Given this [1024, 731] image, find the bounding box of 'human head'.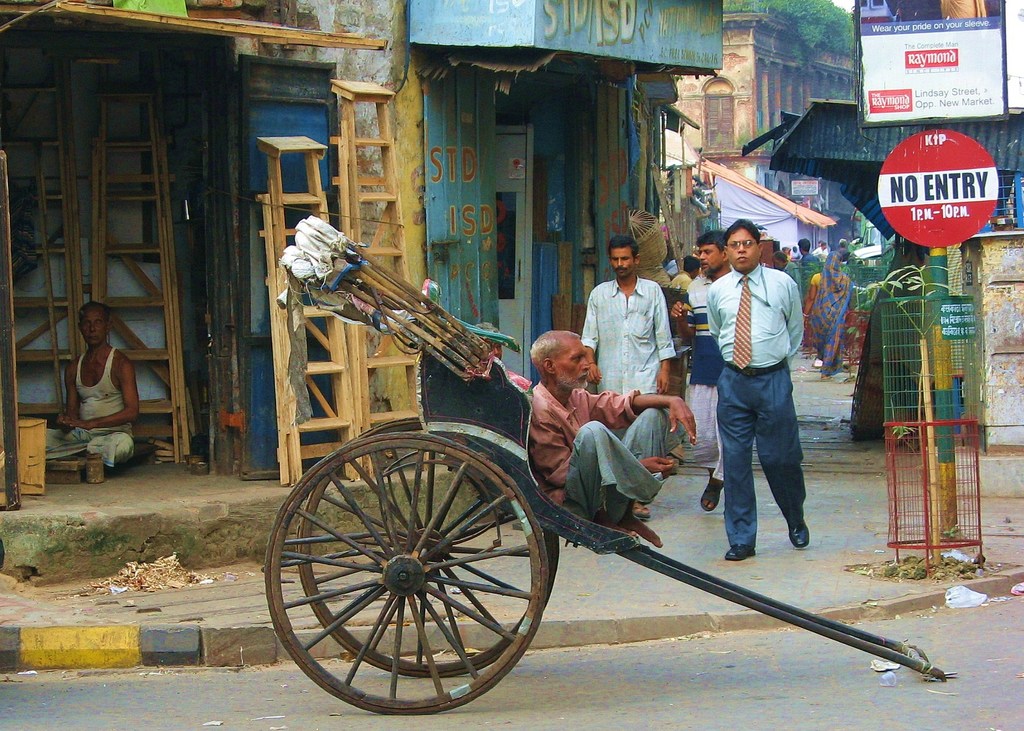
pyautogui.locateOnScreen(795, 237, 812, 254).
